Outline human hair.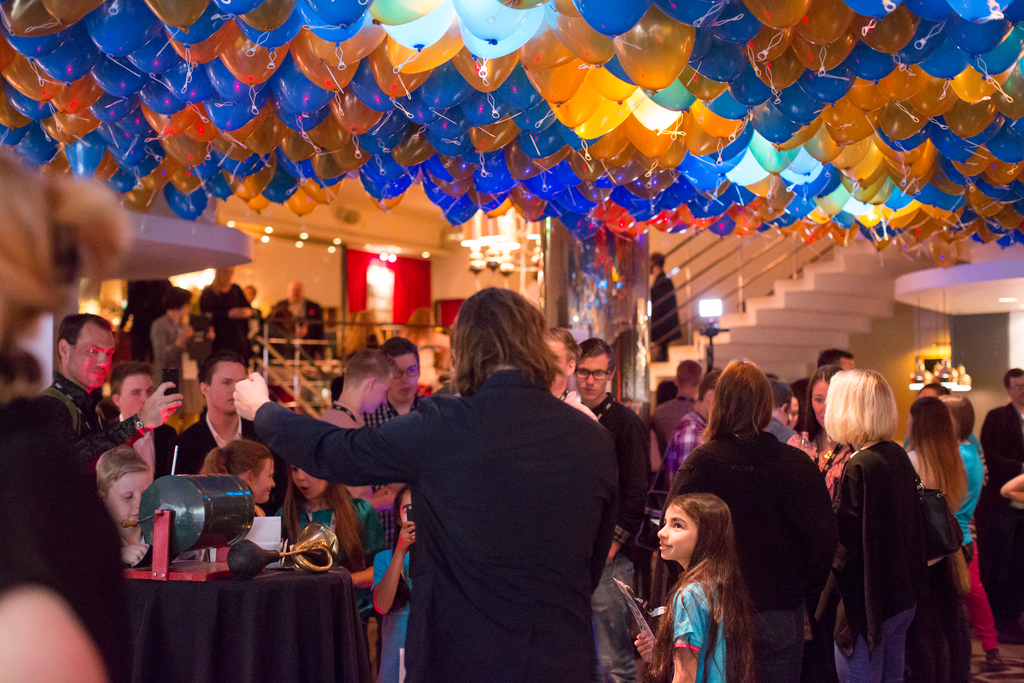
Outline: Rect(347, 348, 394, 389).
